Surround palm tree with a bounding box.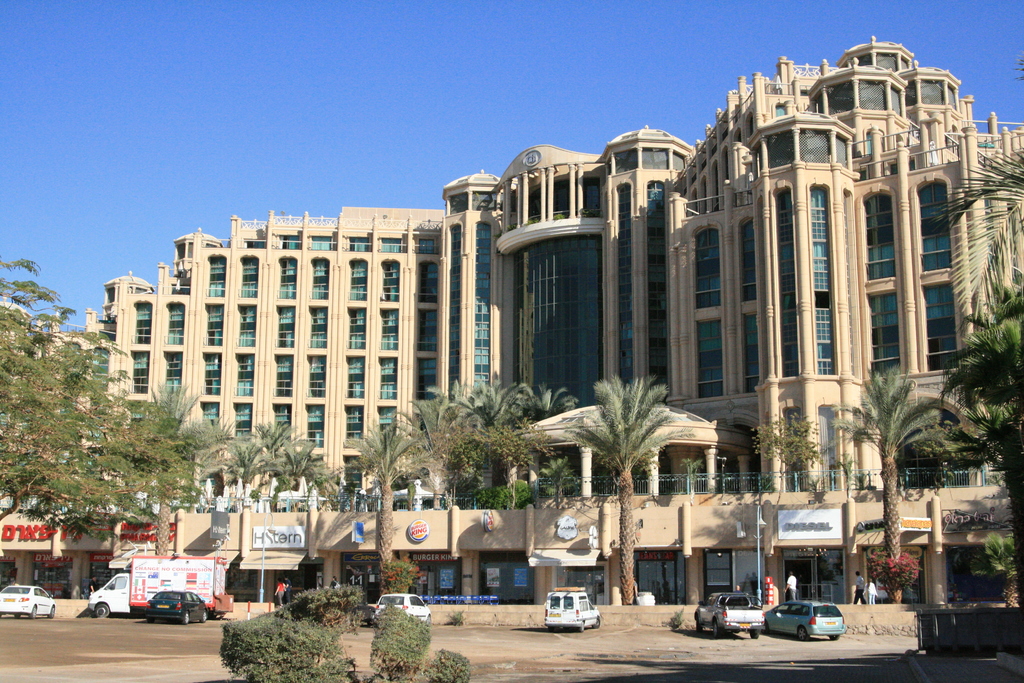
rect(188, 422, 292, 588).
